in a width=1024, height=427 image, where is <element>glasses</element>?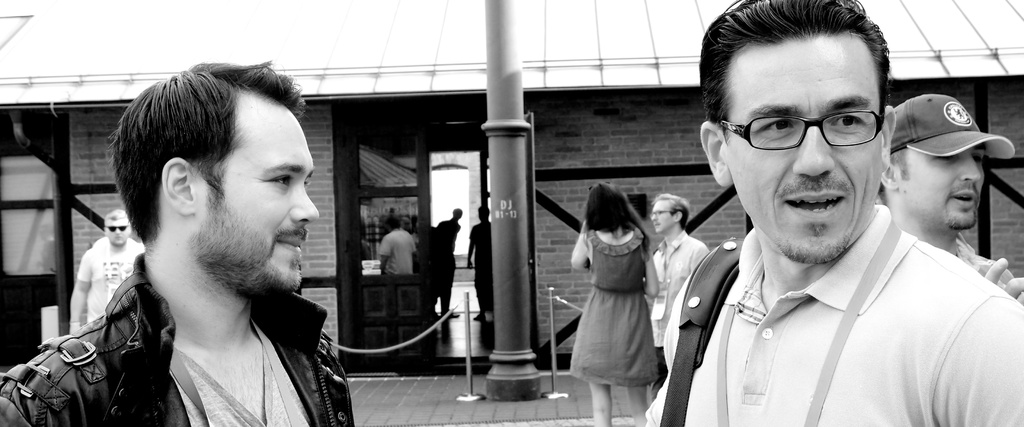
BBox(721, 96, 897, 159).
